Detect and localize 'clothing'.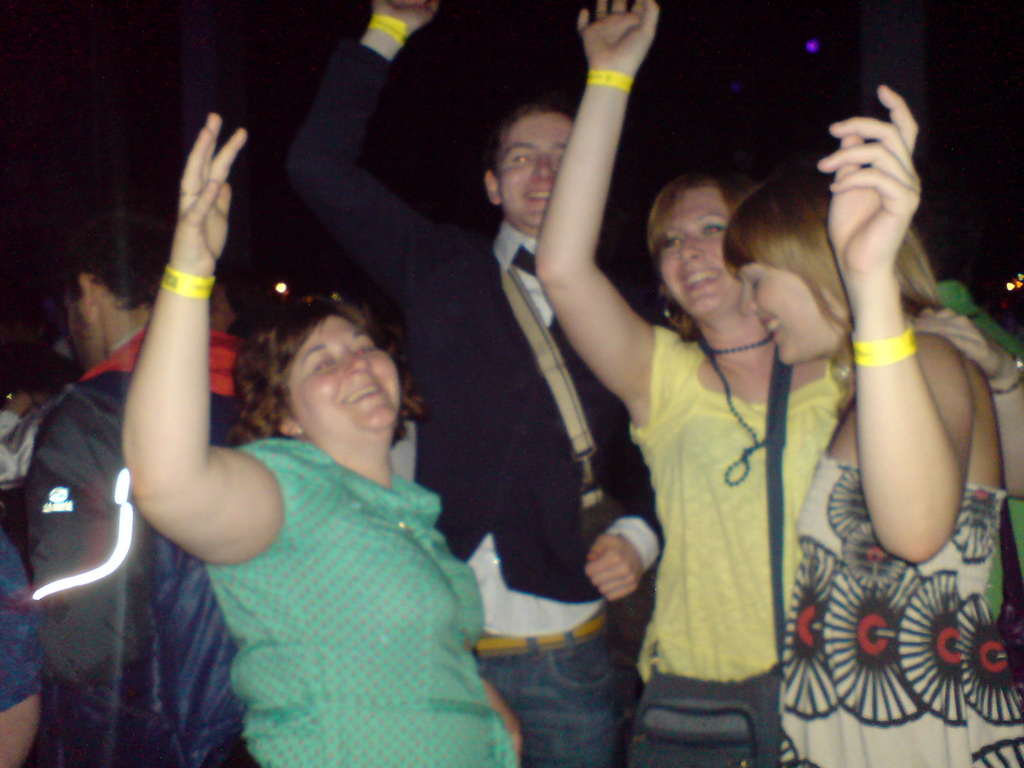
Localized at [left=778, top=451, right=1023, bottom=767].
